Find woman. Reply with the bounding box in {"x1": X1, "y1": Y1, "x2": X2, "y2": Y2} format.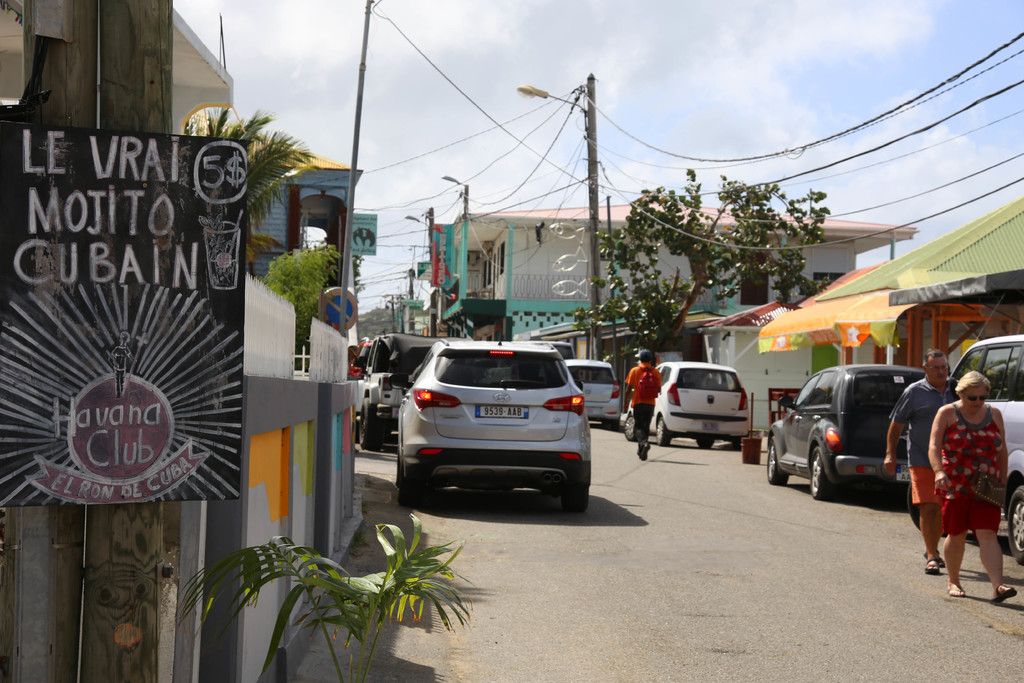
{"x1": 925, "y1": 372, "x2": 1022, "y2": 602}.
